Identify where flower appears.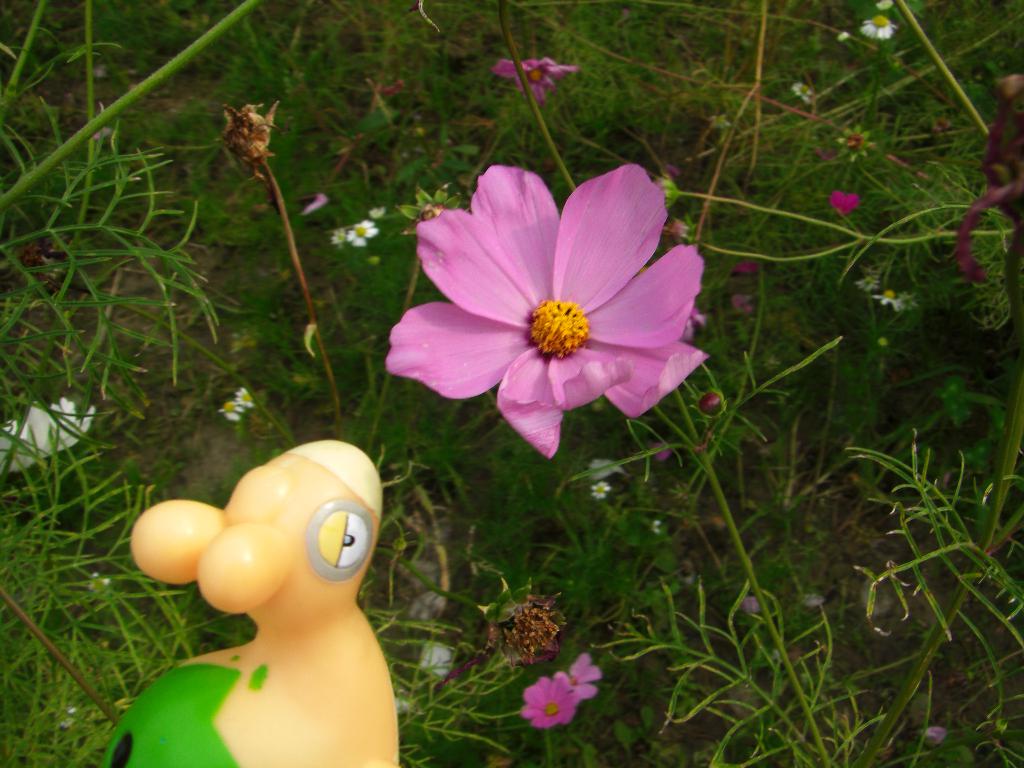
Appears at {"x1": 792, "y1": 78, "x2": 820, "y2": 103}.
